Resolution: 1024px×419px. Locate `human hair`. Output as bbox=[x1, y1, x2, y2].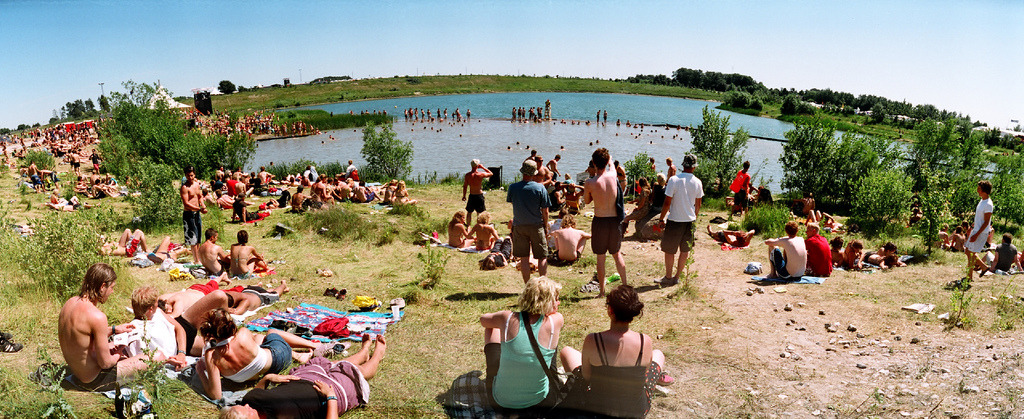
bbox=[847, 238, 863, 252].
